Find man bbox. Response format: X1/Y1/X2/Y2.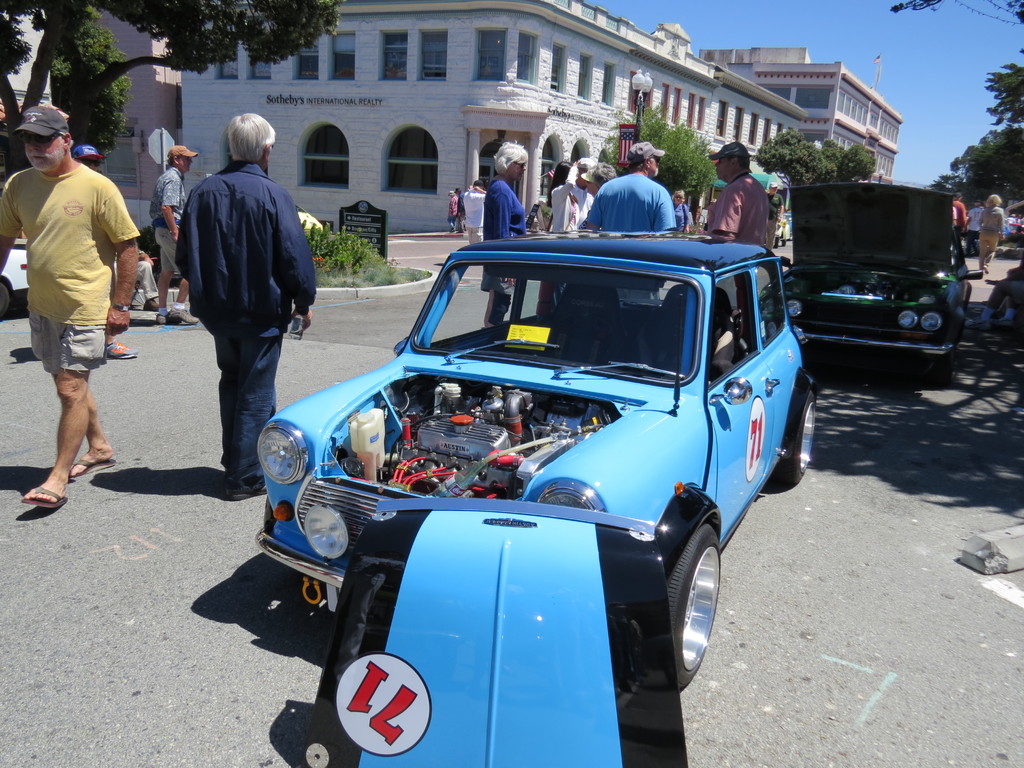
570/157/595/231.
